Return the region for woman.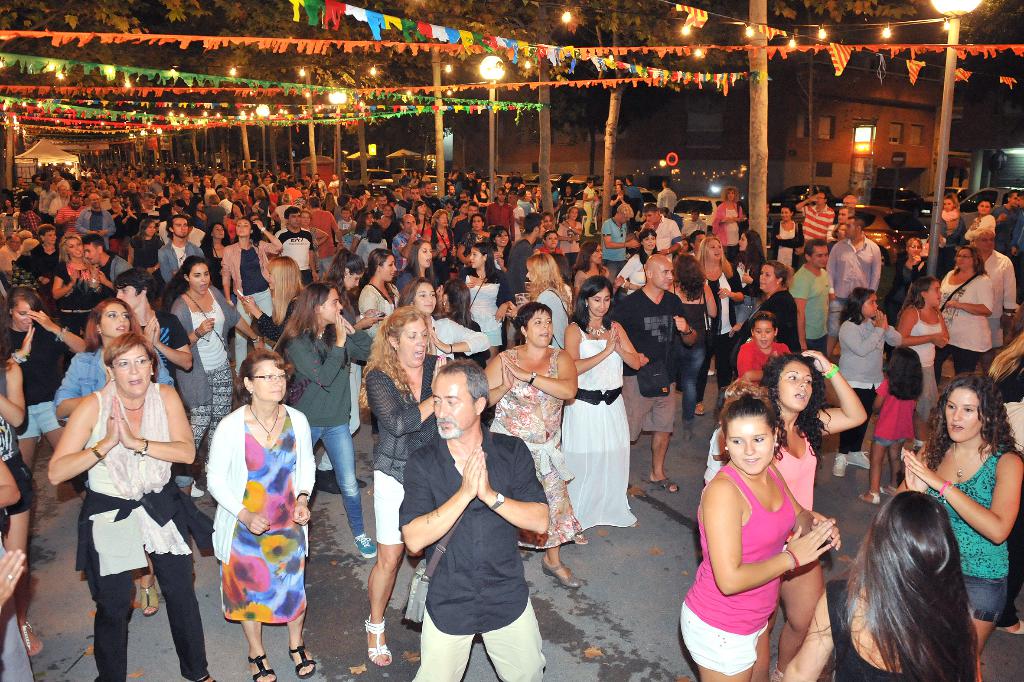
396, 233, 438, 287.
